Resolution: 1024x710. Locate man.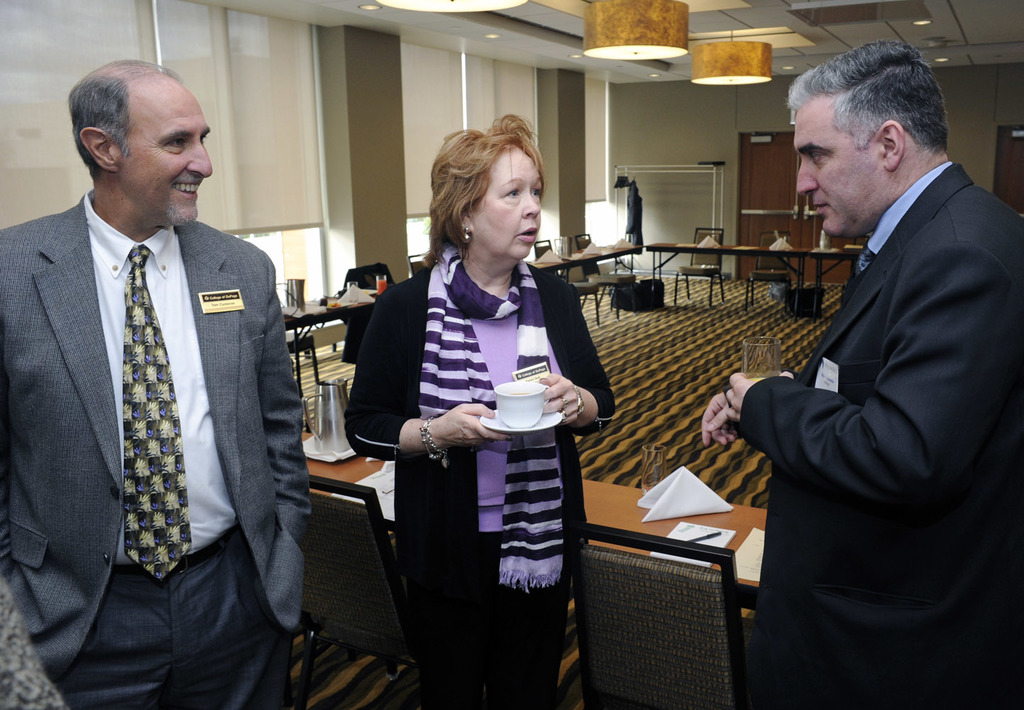
700,42,1023,709.
